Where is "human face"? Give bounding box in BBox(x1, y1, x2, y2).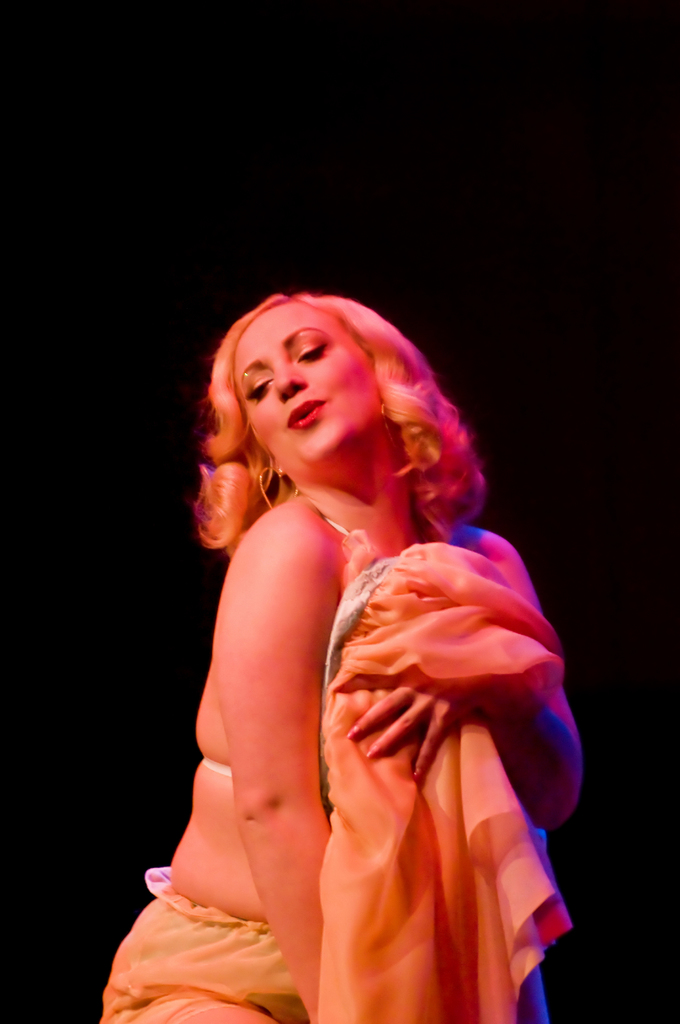
BBox(219, 295, 403, 477).
